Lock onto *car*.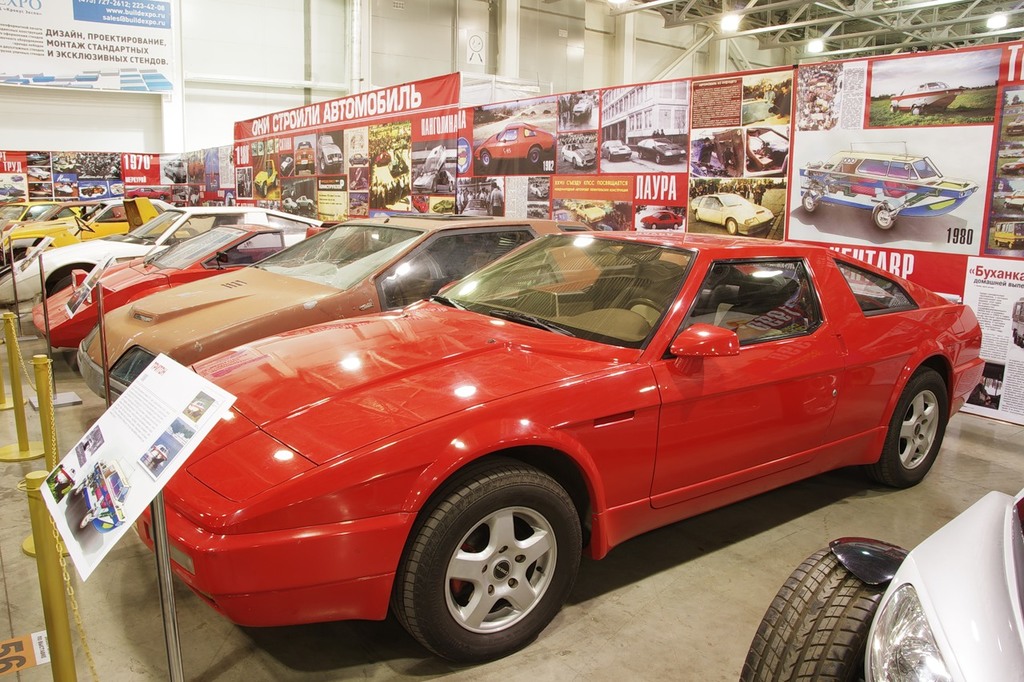
Locked: bbox(318, 137, 342, 173).
